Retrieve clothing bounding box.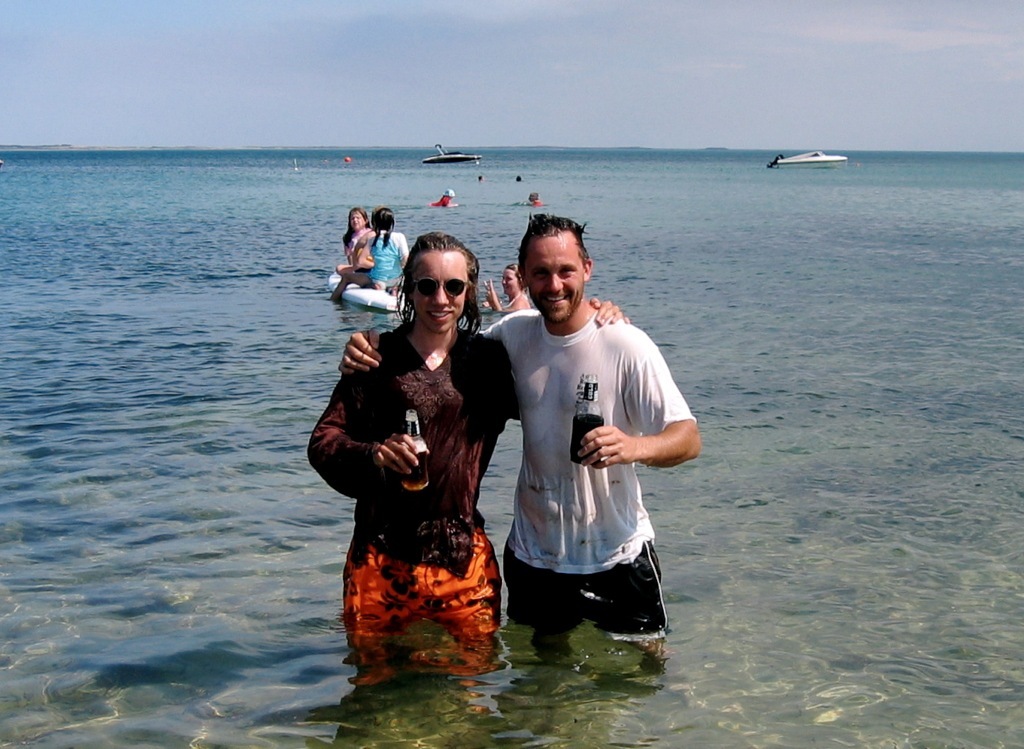
Bounding box: left=309, top=320, right=529, bottom=577.
